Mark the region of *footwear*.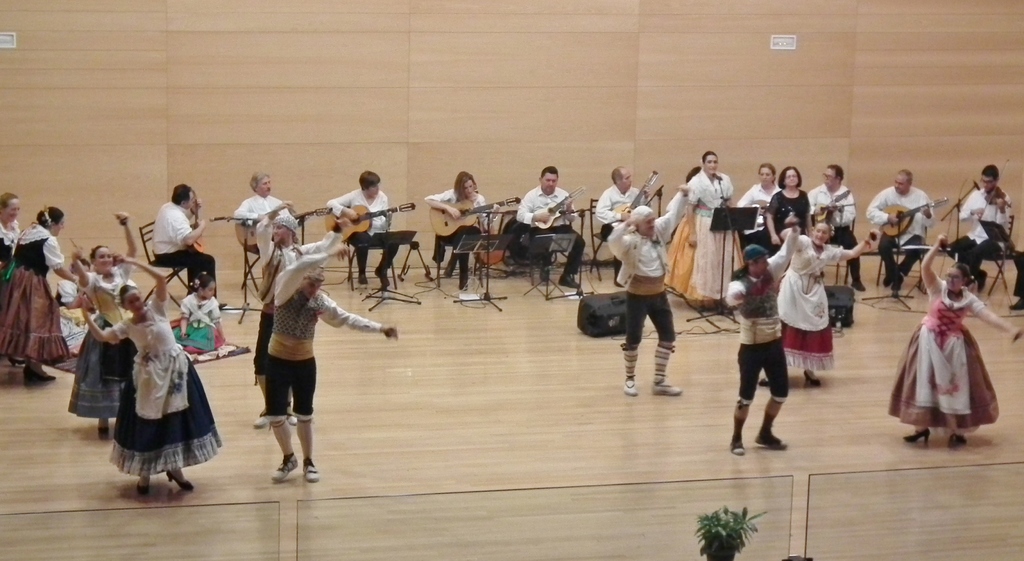
Region: (975, 271, 988, 290).
